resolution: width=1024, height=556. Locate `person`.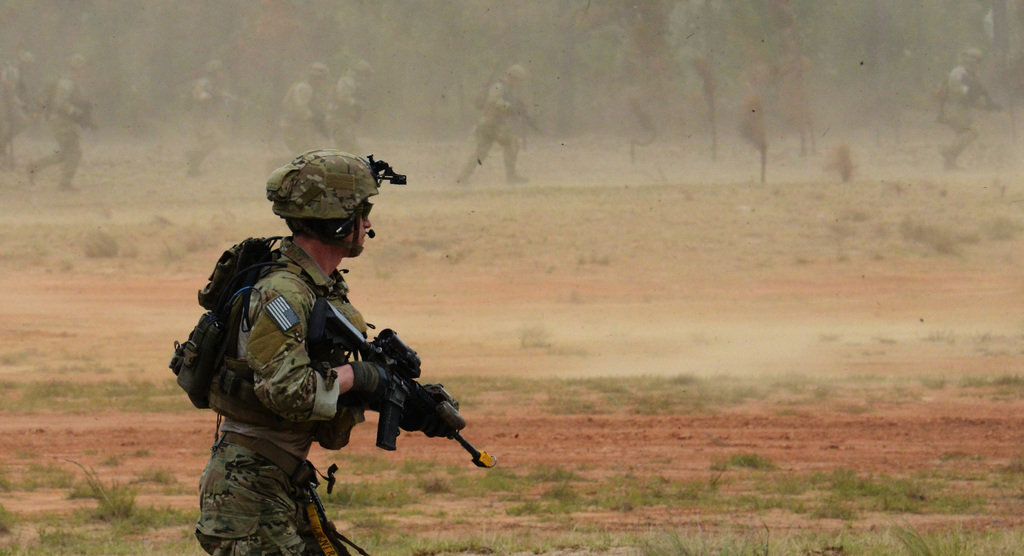
l=186, t=51, r=230, b=176.
